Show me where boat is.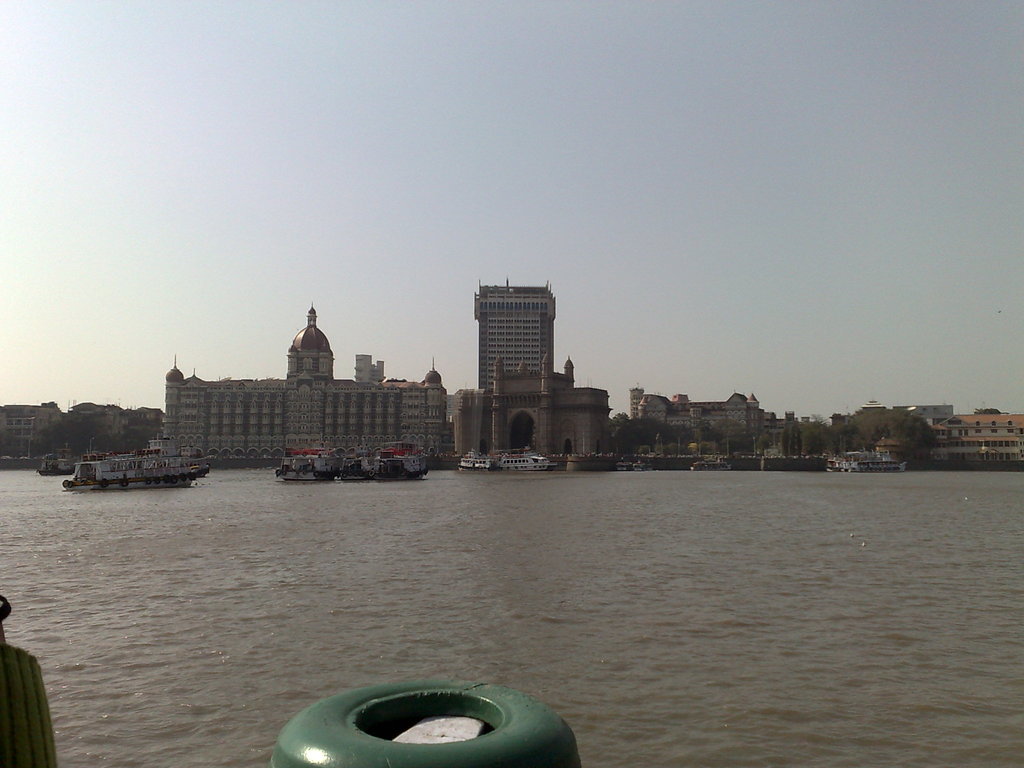
boat is at x1=31, y1=449, x2=79, y2=482.
